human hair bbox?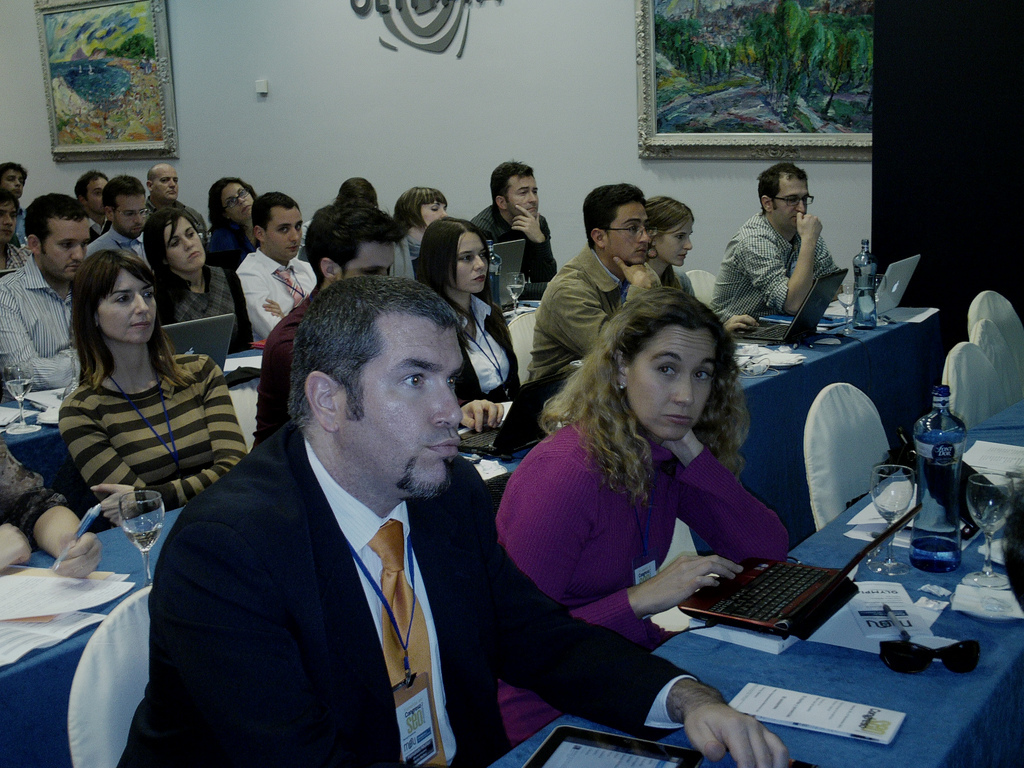
{"left": 577, "top": 183, "right": 643, "bottom": 251}
